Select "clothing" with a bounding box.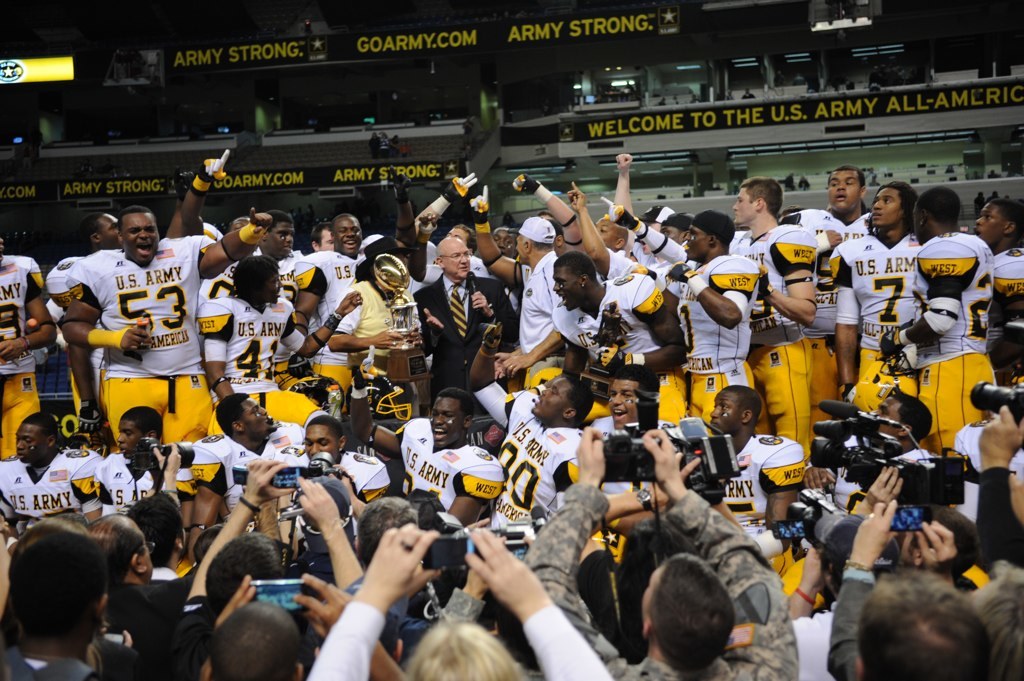
<bbox>985, 247, 1023, 383</bbox>.
